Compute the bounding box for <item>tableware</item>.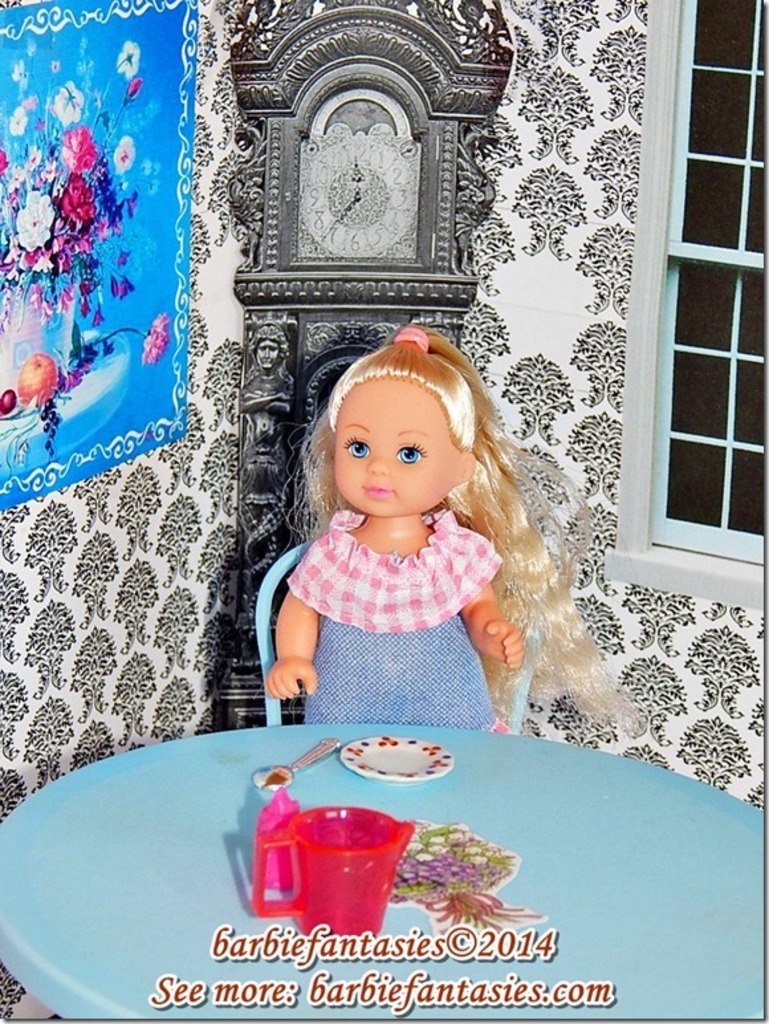
345,727,452,779.
